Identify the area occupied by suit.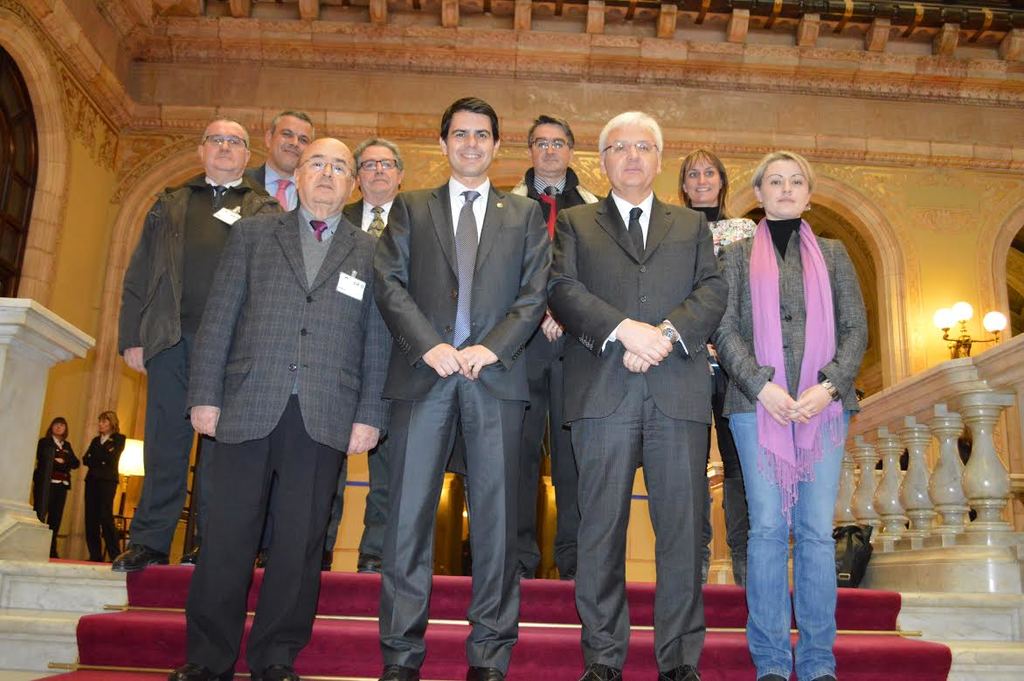
Area: Rect(362, 167, 554, 656).
